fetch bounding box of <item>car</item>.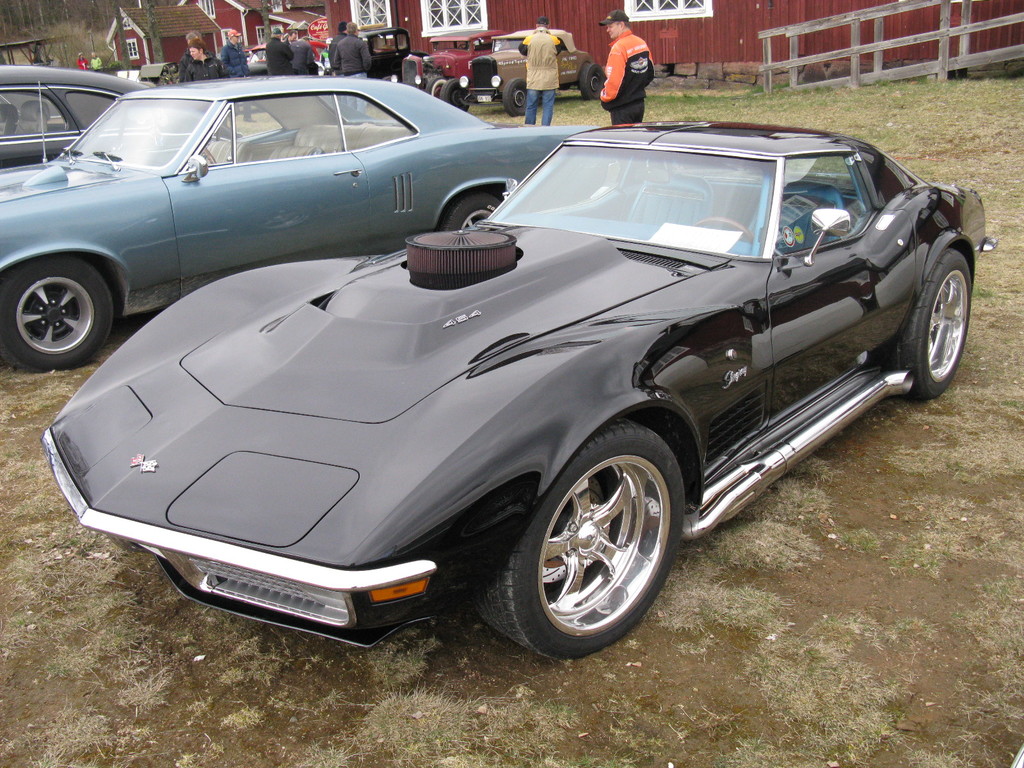
Bbox: x1=44, y1=122, x2=988, y2=663.
